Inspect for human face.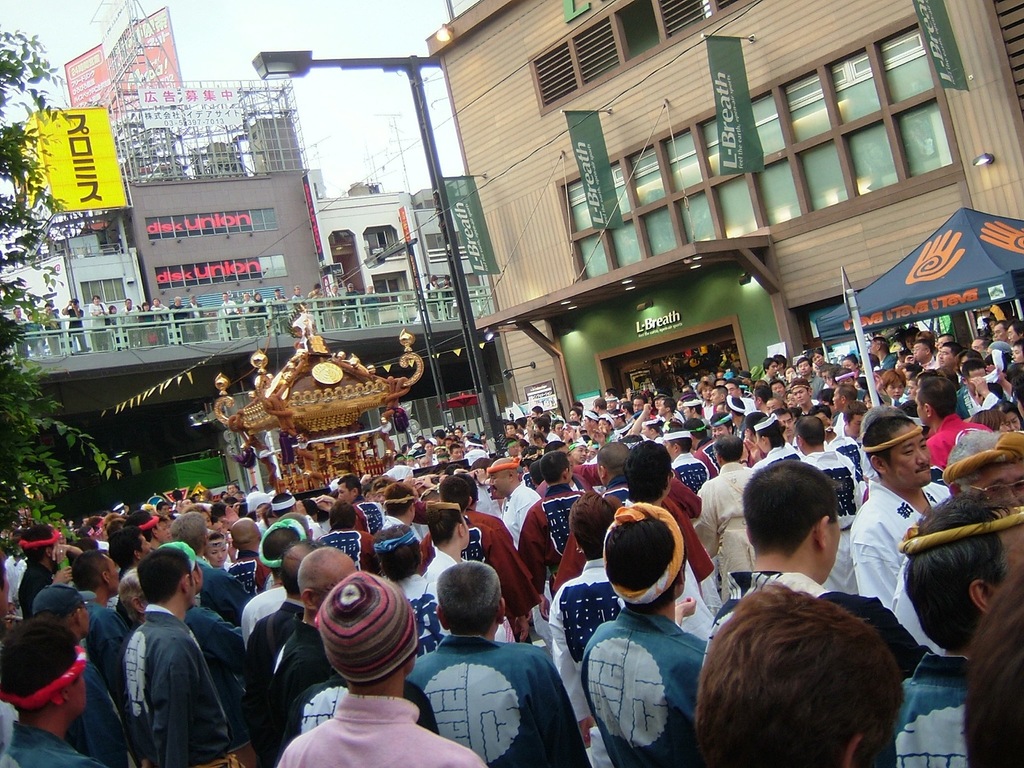
Inspection: rect(104, 556, 122, 601).
